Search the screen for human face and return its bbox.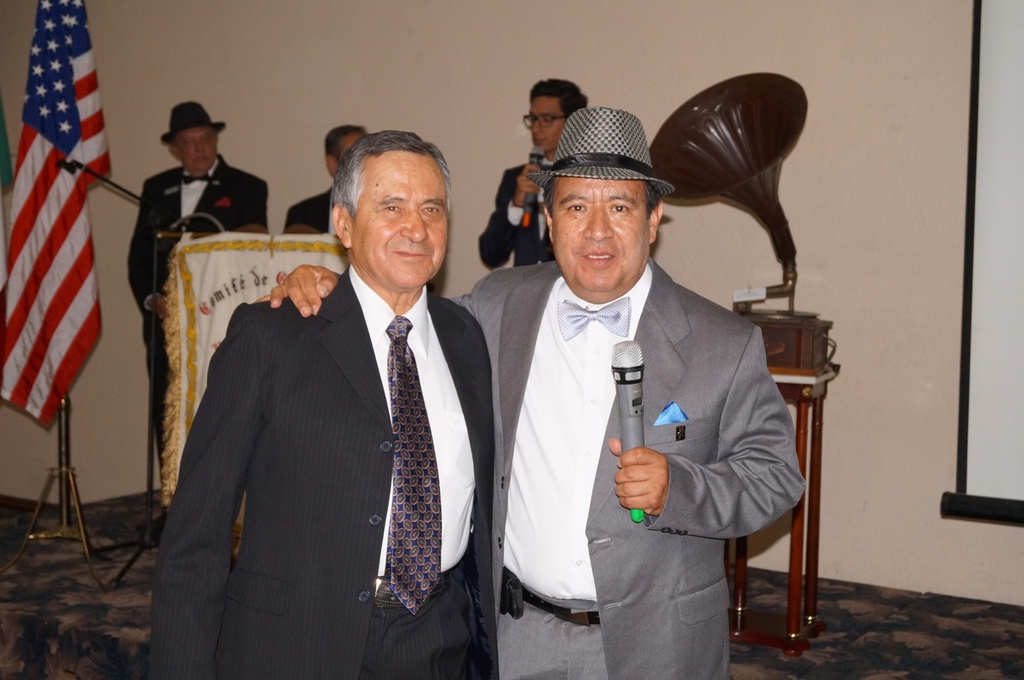
Found: bbox(545, 175, 651, 287).
